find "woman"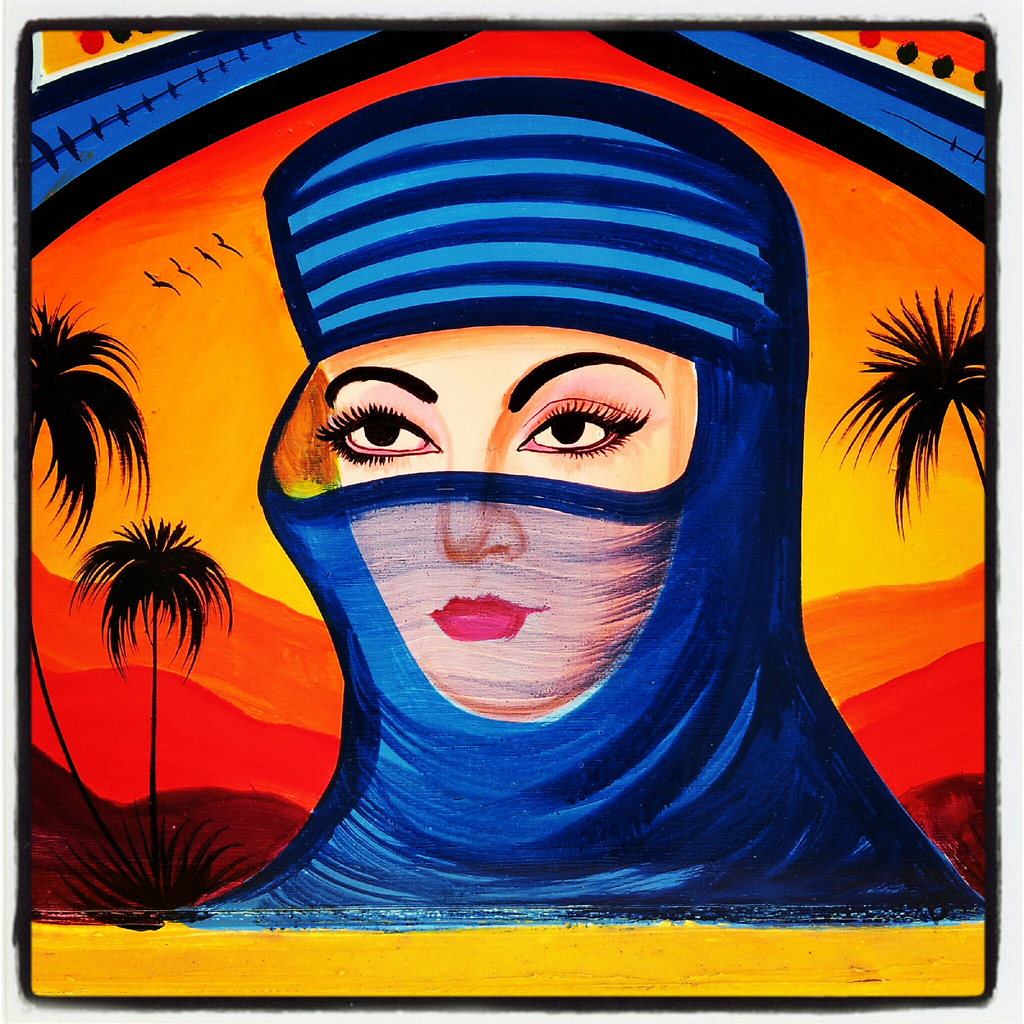
180:72:985:927
